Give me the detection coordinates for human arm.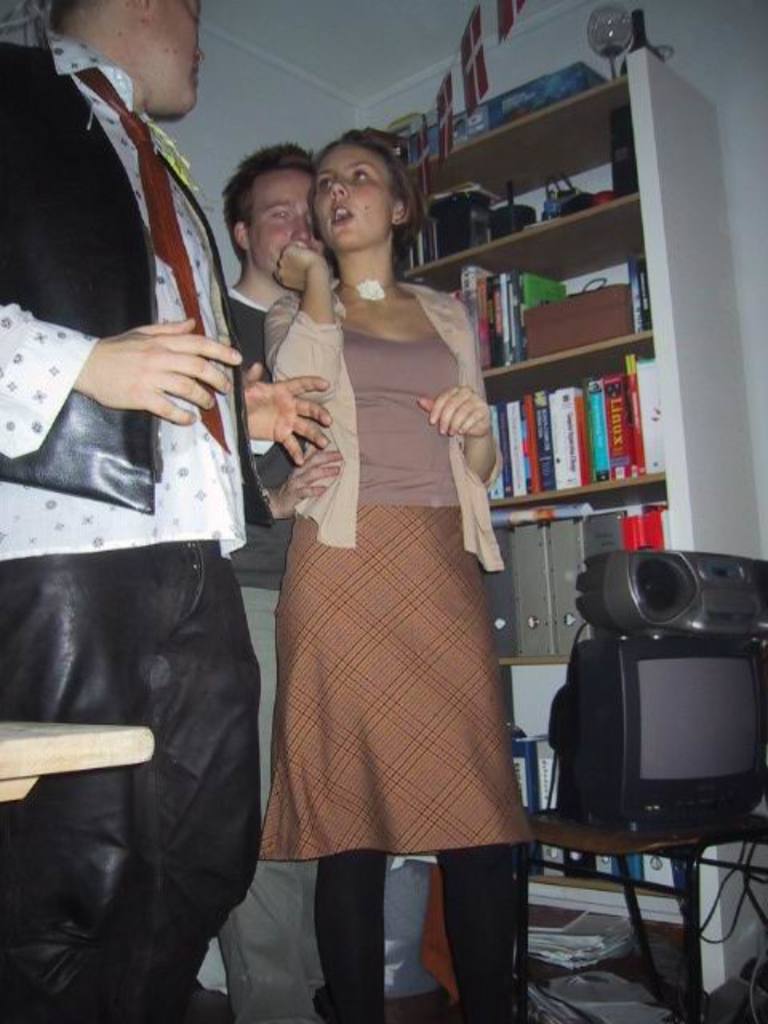
l=242, t=352, r=333, b=466.
